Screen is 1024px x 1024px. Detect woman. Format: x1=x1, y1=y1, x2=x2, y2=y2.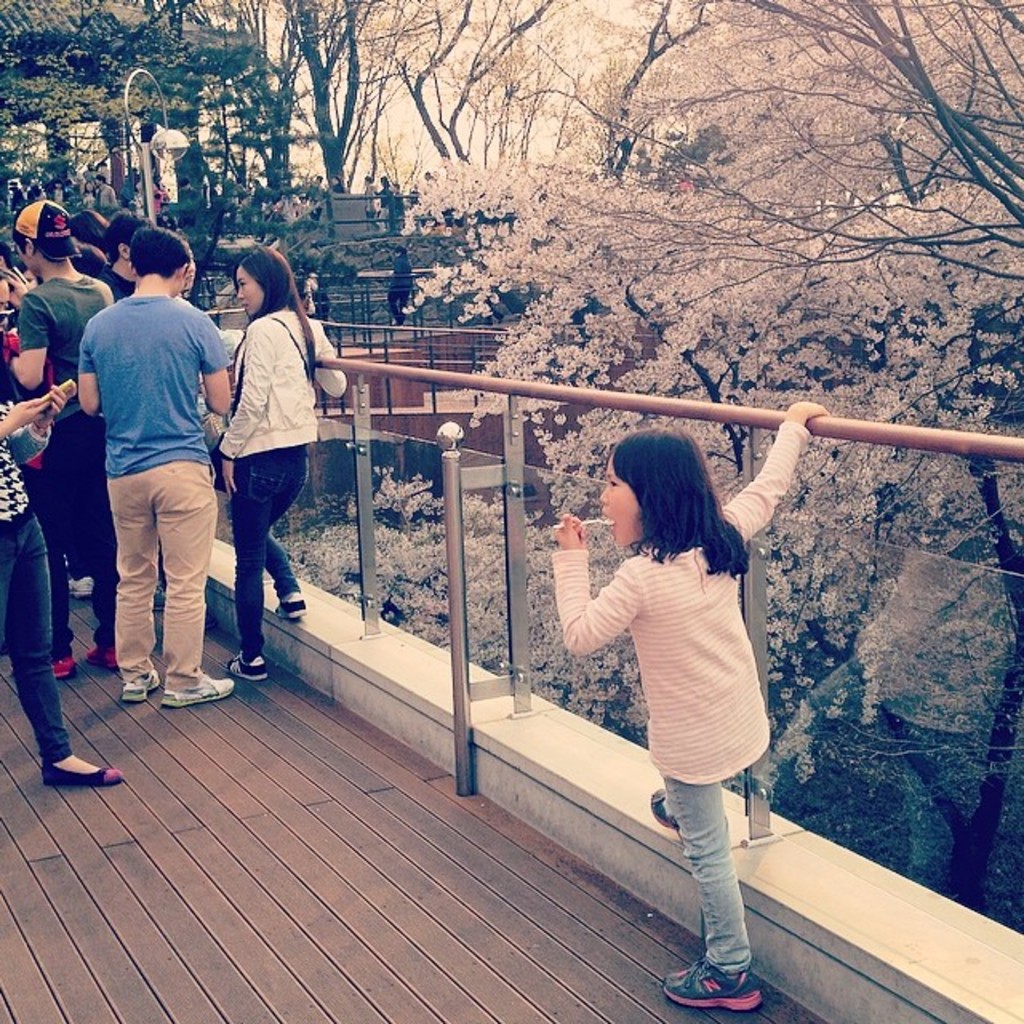
x1=0, y1=373, x2=125, y2=827.
